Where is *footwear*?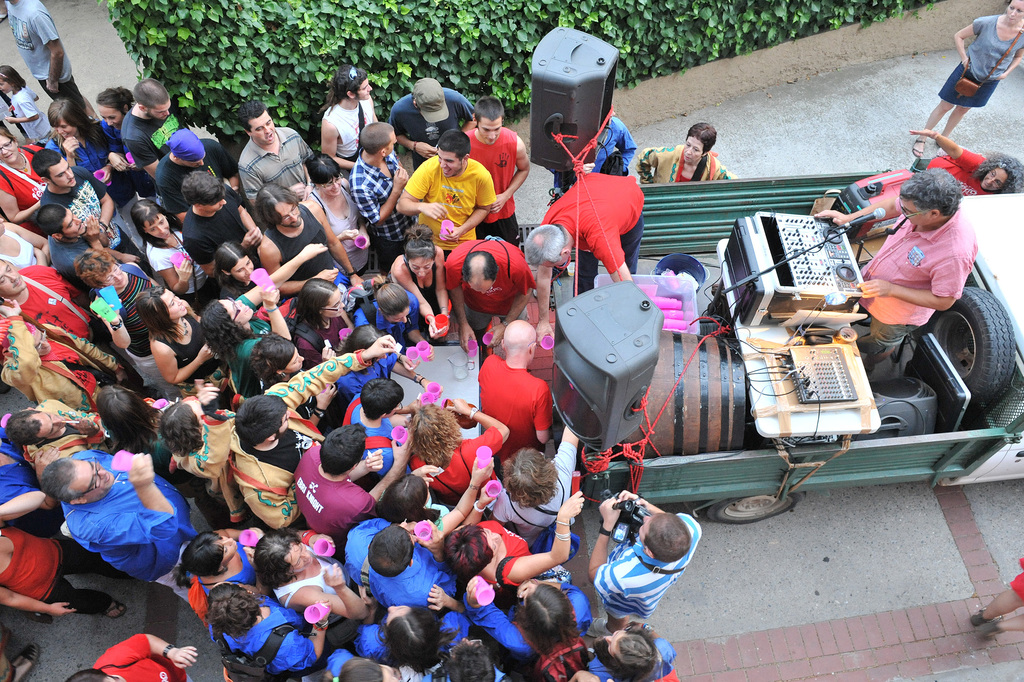
l=105, t=598, r=127, b=622.
